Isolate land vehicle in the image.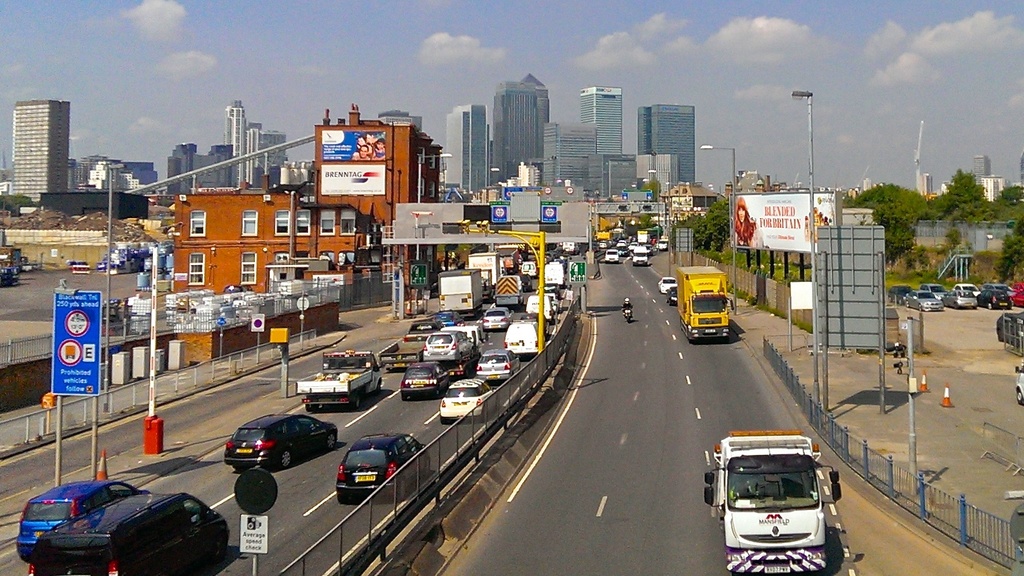
Isolated region: x1=31, y1=490, x2=232, y2=575.
